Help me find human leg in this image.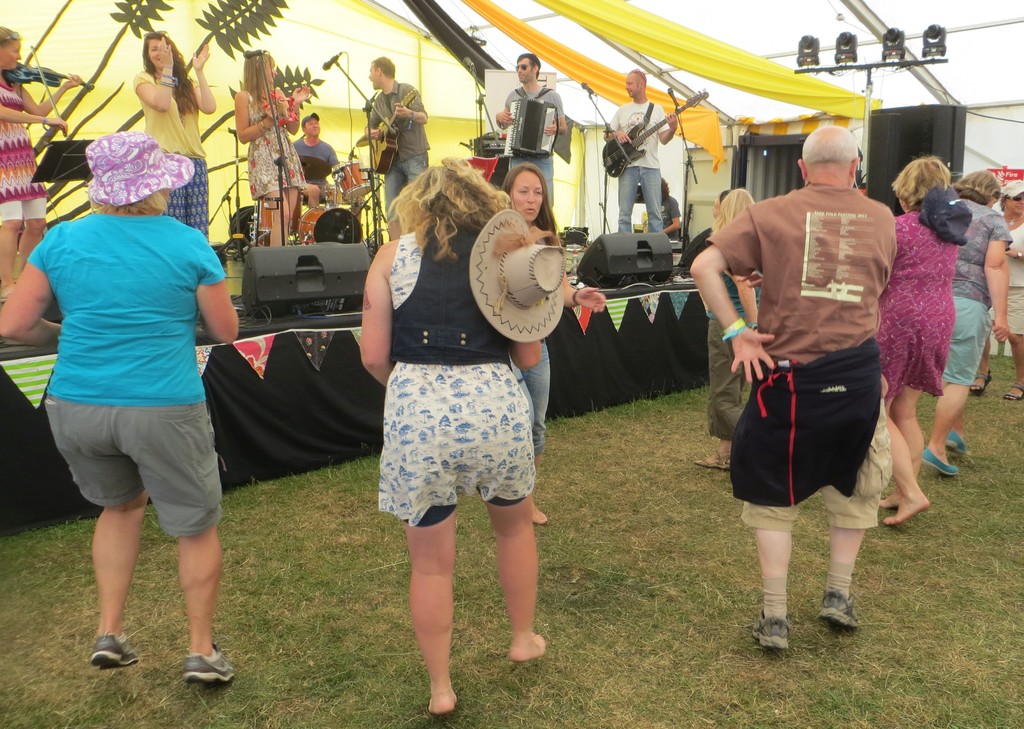
Found it: (left=114, top=371, right=233, bottom=687).
